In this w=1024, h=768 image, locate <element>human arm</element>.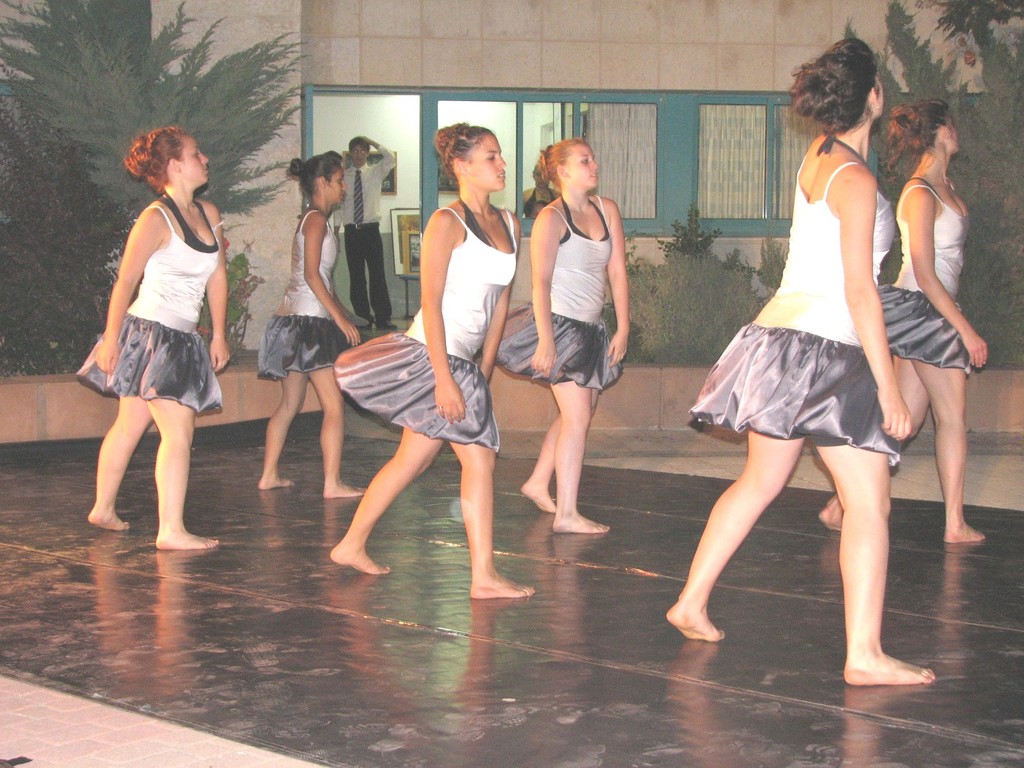
Bounding box: bbox=[527, 202, 563, 384].
